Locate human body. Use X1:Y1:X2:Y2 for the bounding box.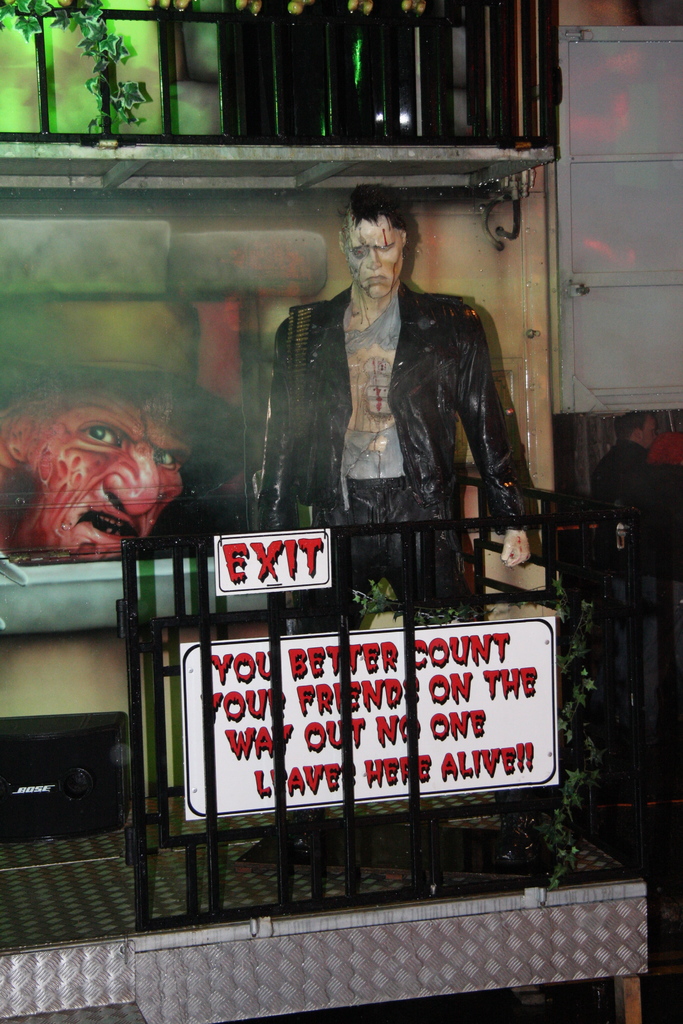
253:191:522:586.
